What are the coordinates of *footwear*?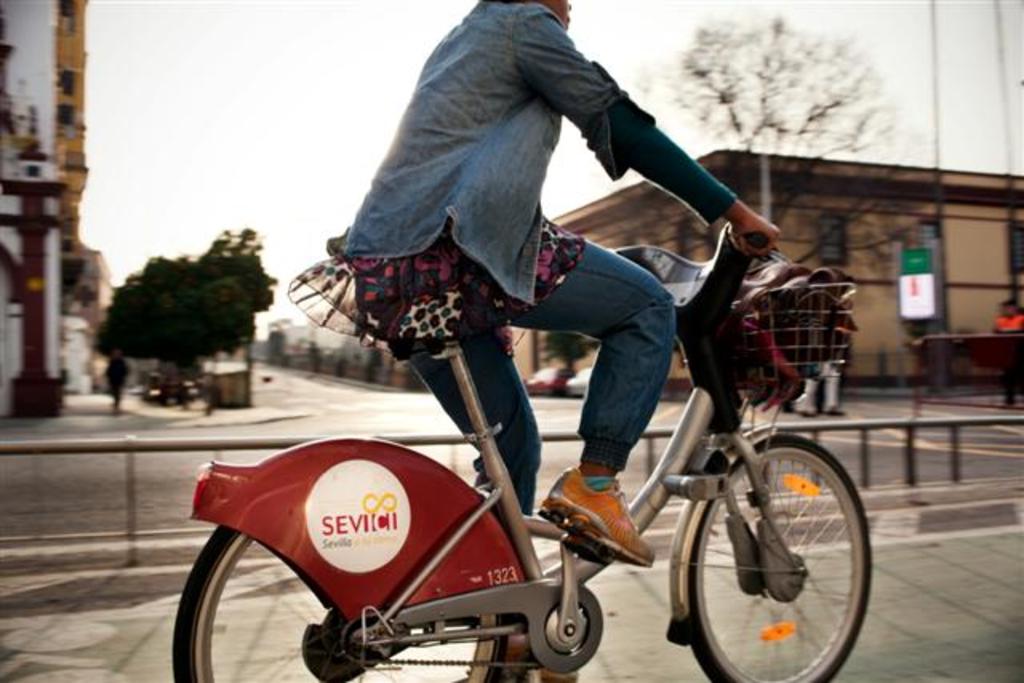
region(547, 467, 654, 565).
